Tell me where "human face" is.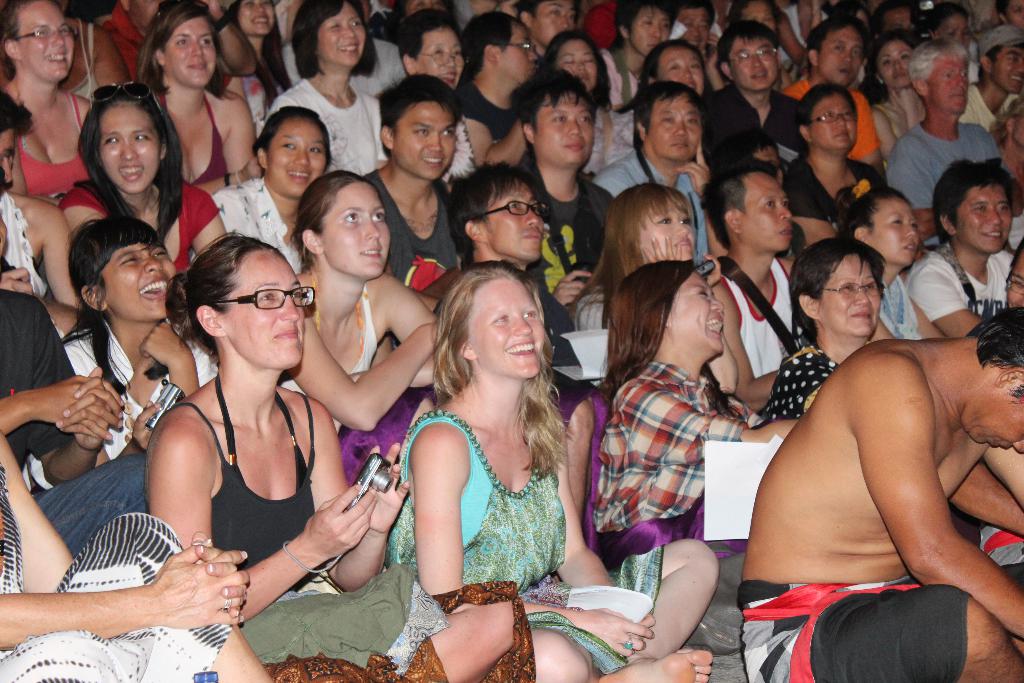
"human face" is at <region>267, 113, 323, 193</region>.
